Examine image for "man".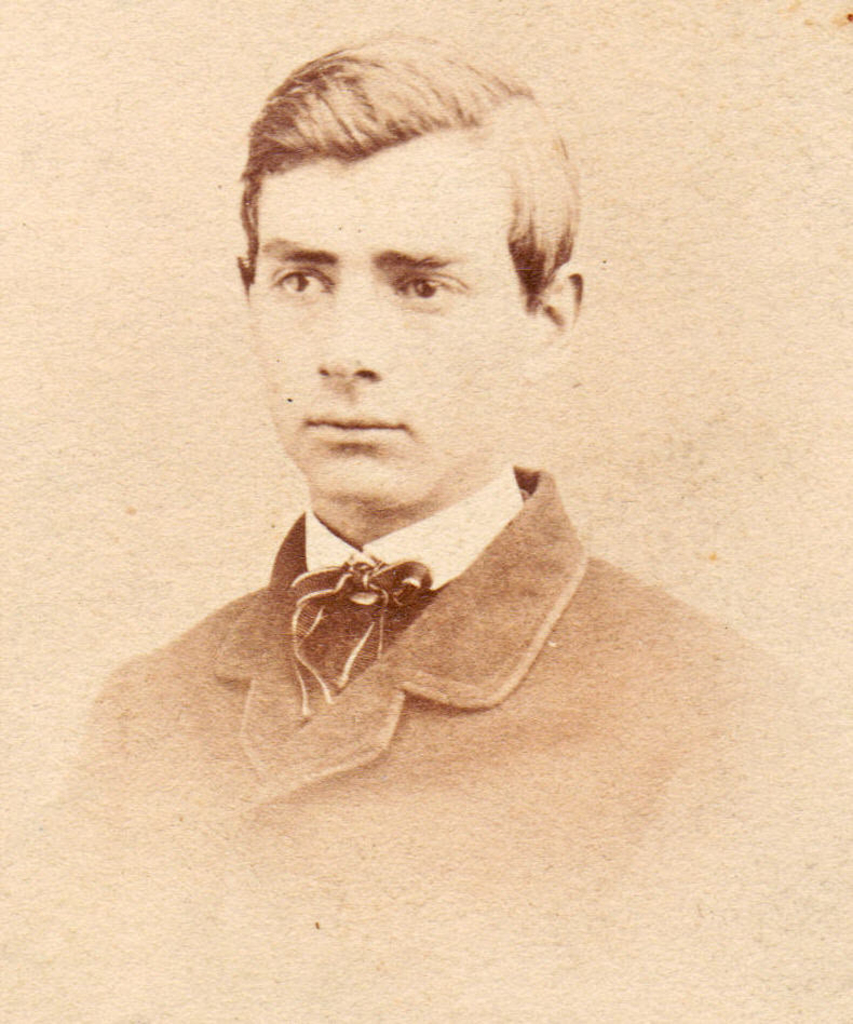
Examination result: bbox=(67, 57, 706, 892).
